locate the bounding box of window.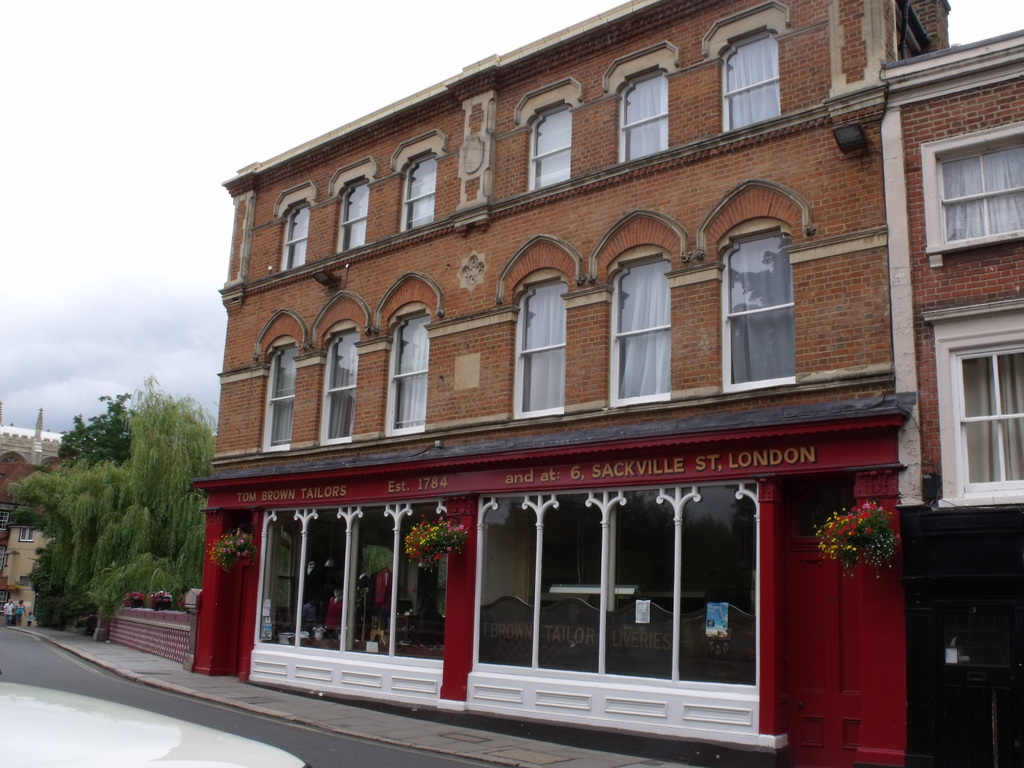
Bounding box: <bbox>948, 343, 1023, 495</bbox>.
